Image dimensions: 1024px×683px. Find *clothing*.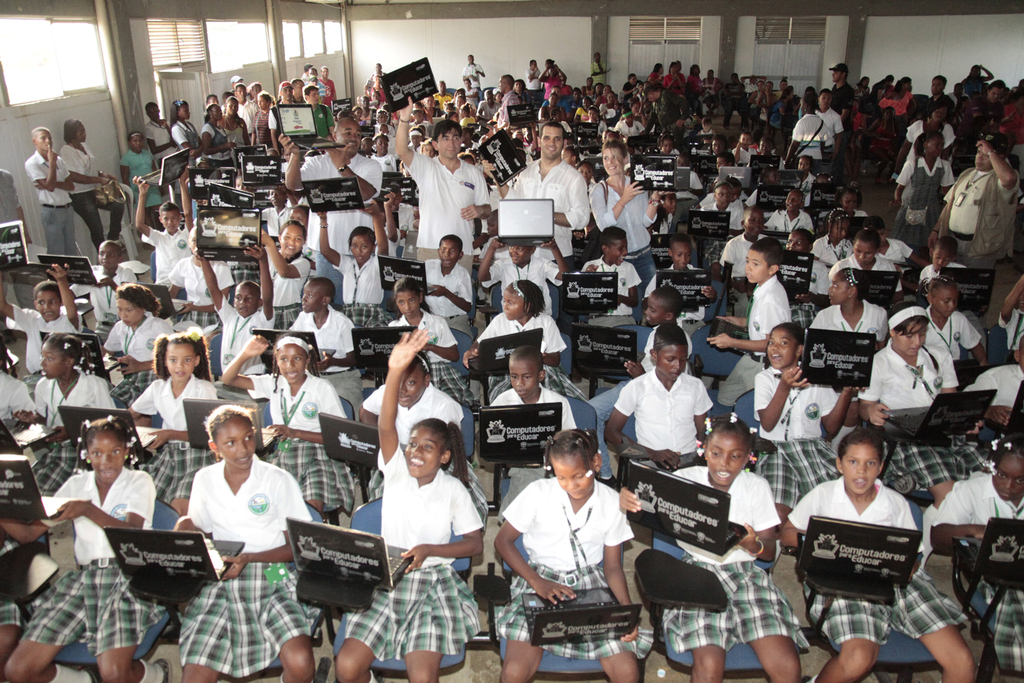
region(999, 305, 1023, 352).
